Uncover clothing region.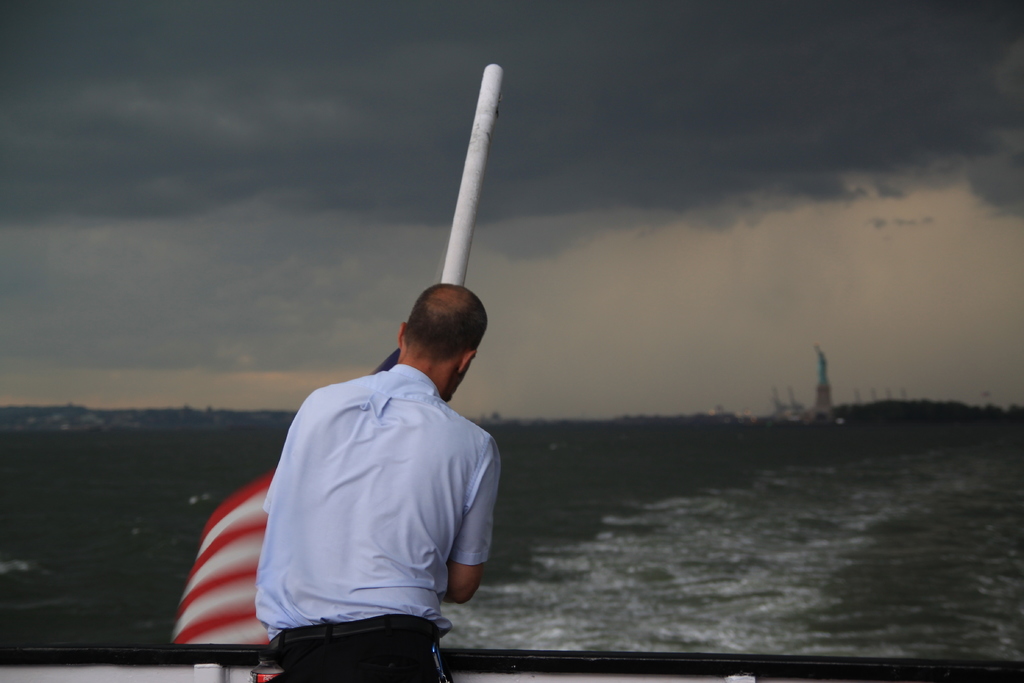
Uncovered: Rect(229, 343, 489, 661).
